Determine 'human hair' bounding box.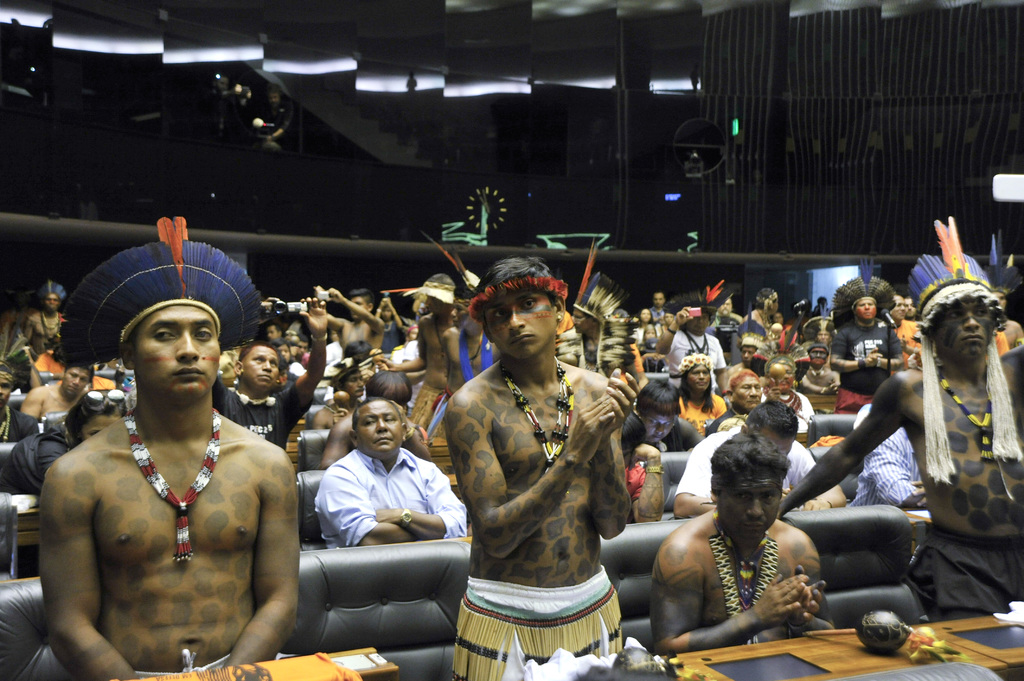
Determined: (x1=353, y1=396, x2=403, y2=434).
